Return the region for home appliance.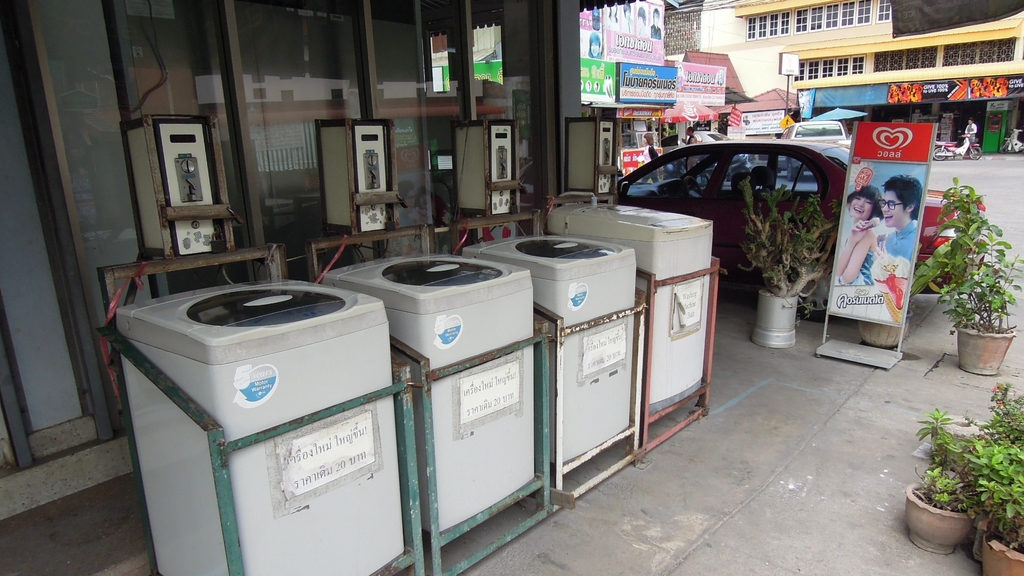
locate(467, 216, 639, 473).
